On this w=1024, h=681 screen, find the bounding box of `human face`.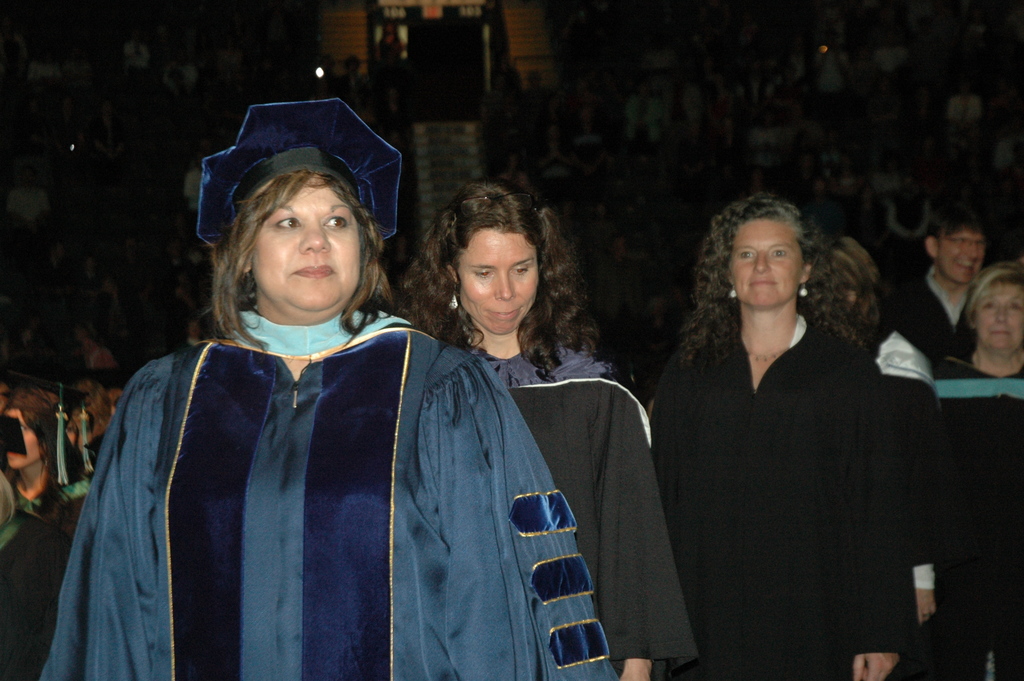
Bounding box: rect(456, 237, 538, 330).
